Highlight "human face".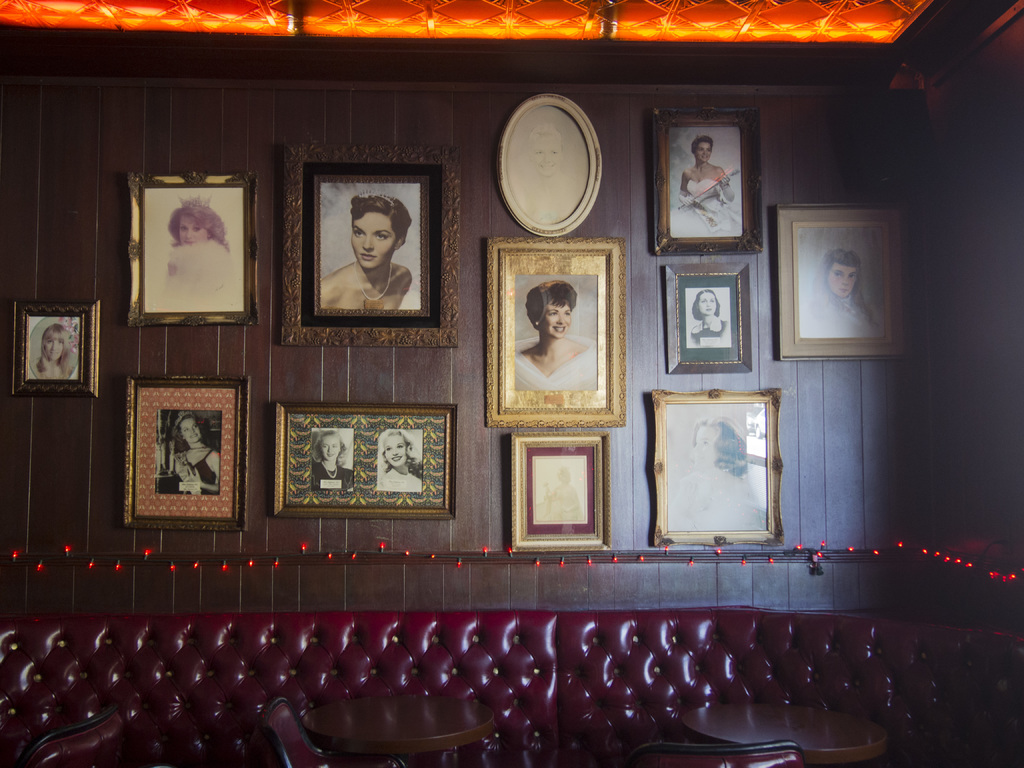
Highlighted region: 703 291 717 310.
